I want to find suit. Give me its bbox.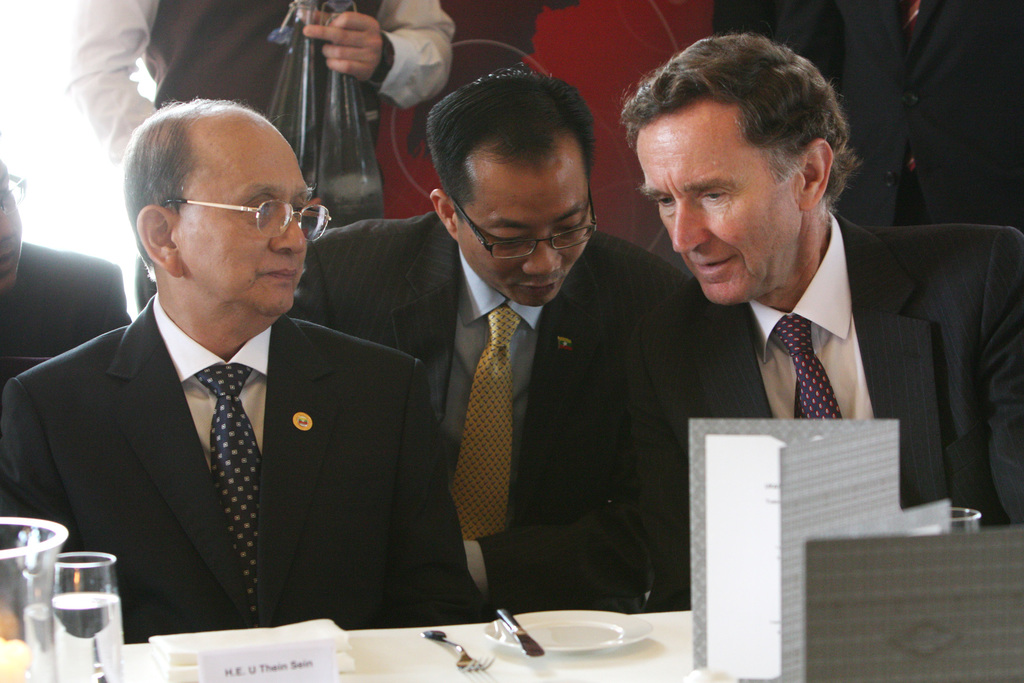
l=278, t=205, r=678, b=607.
